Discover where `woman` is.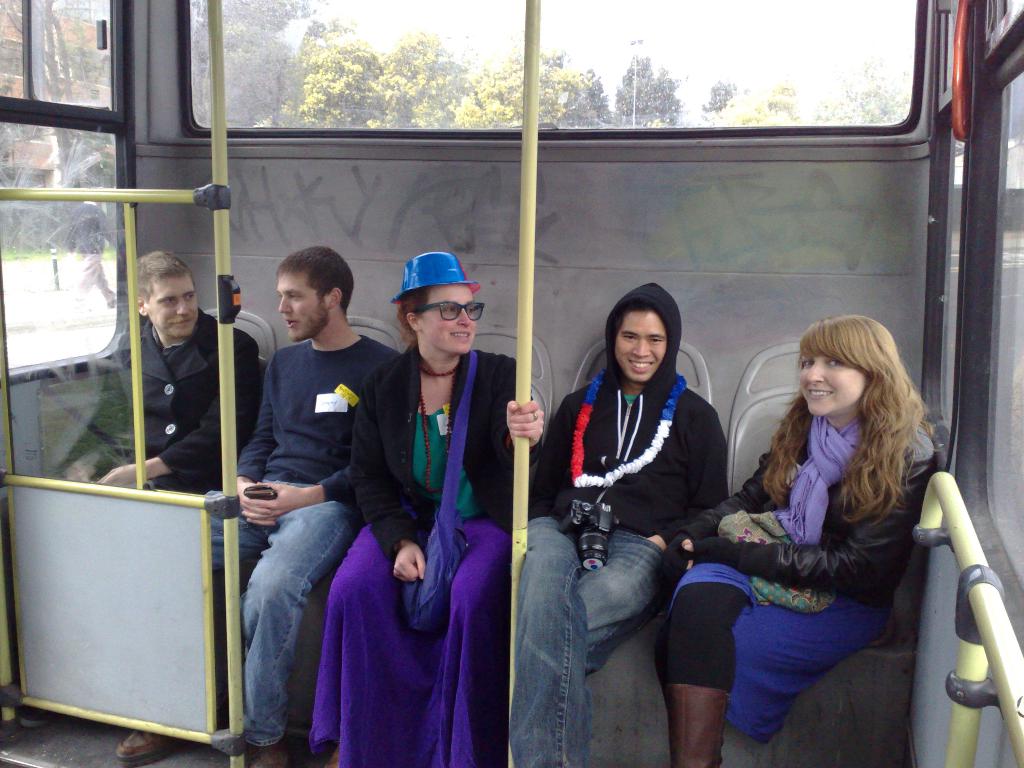
Discovered at 657 309 948 767.
